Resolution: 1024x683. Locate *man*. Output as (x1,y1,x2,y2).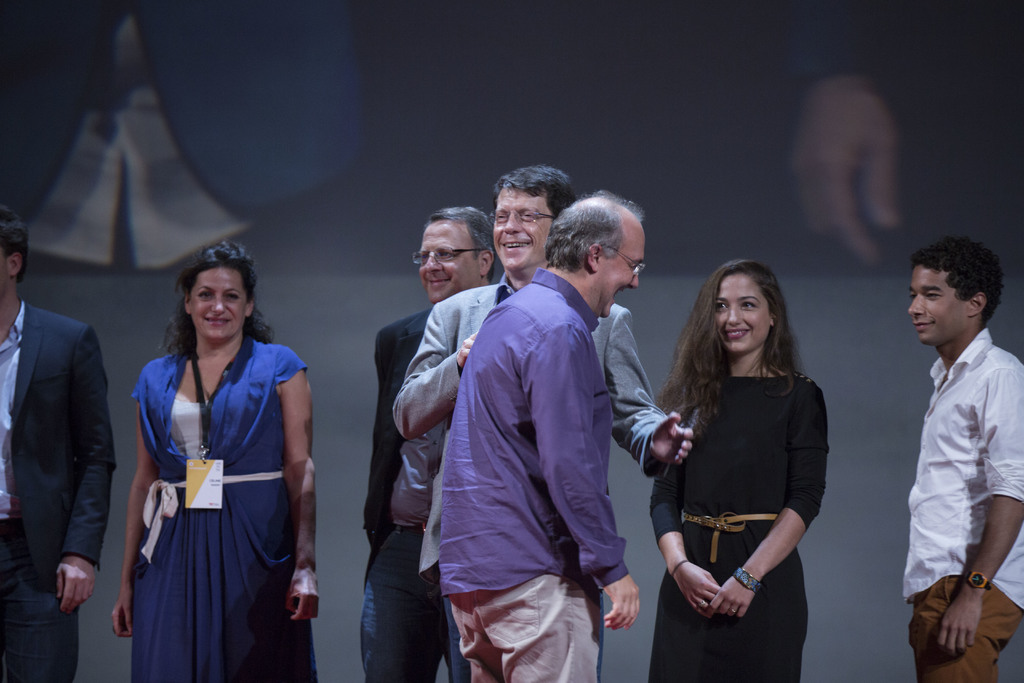
(0,204,115,682).
